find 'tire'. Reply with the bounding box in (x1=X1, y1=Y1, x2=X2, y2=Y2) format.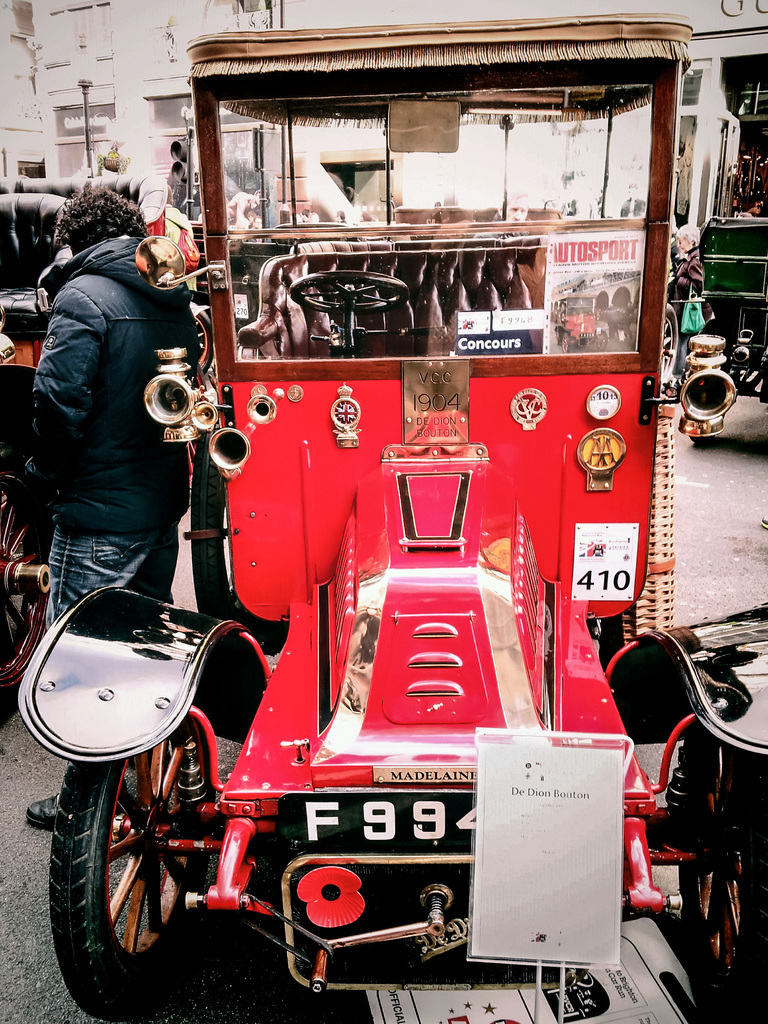
(x1=683, y1=729, x2=767, y2=1023).
